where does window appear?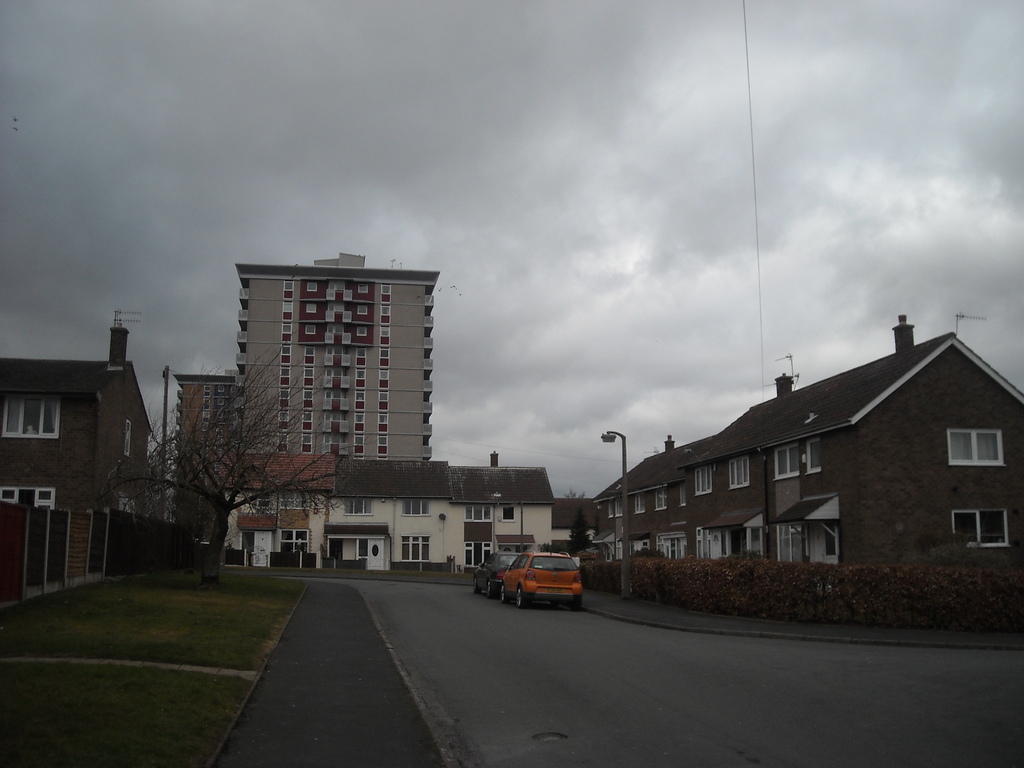
Appears at region(687, 457, 716, 499).
